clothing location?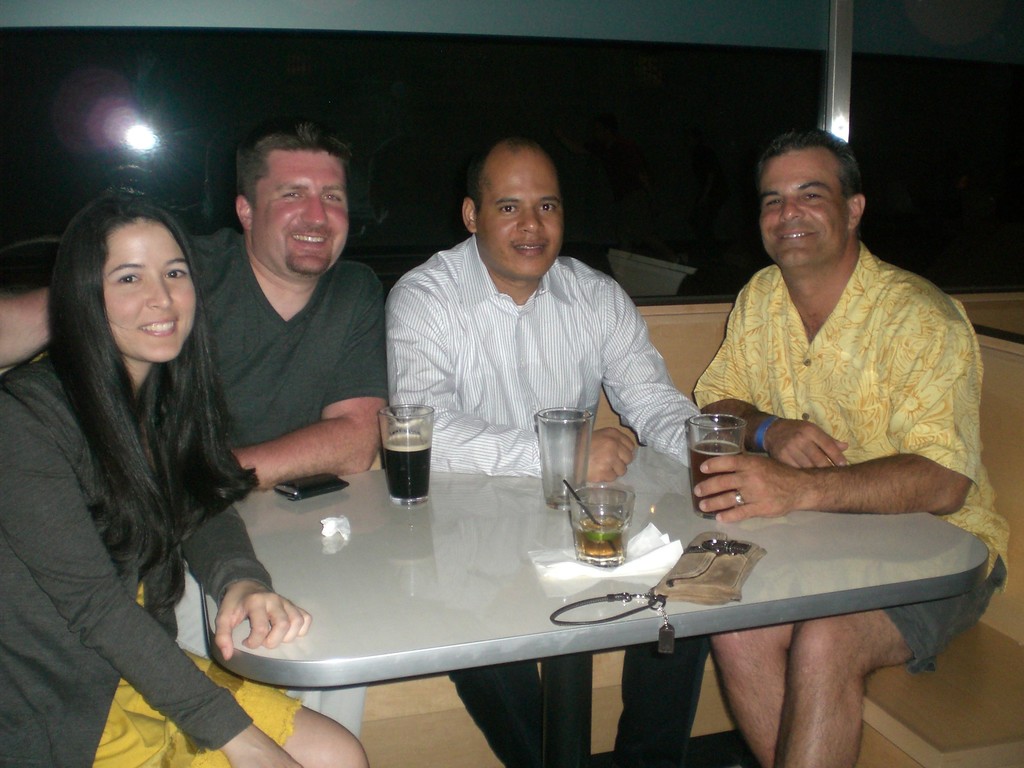
447:637:706:767
